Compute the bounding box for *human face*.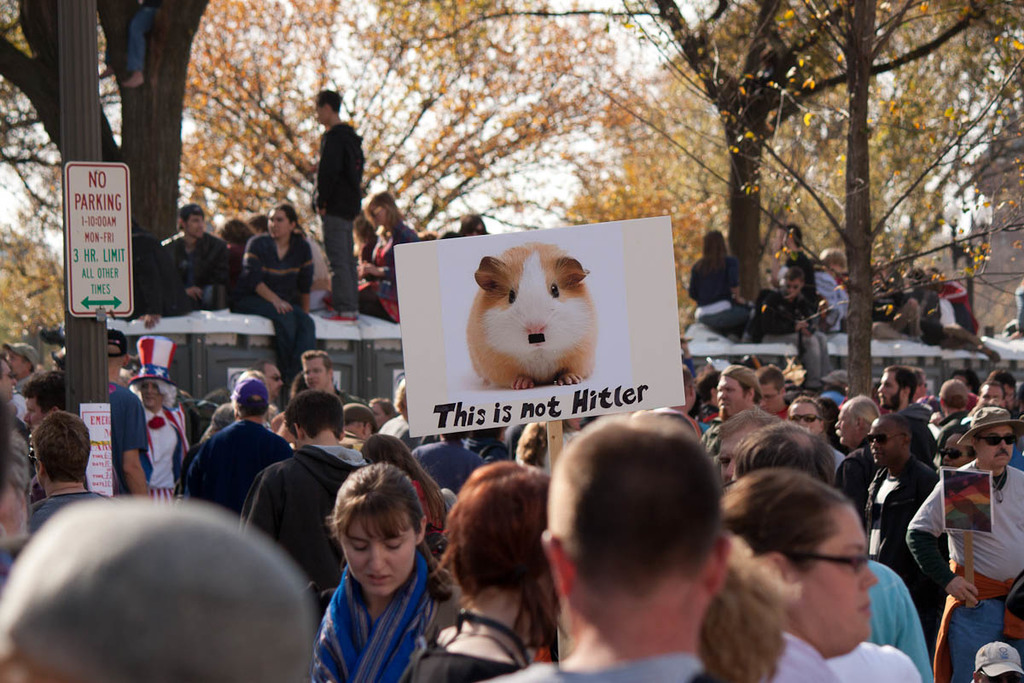
188,219,207,240.
